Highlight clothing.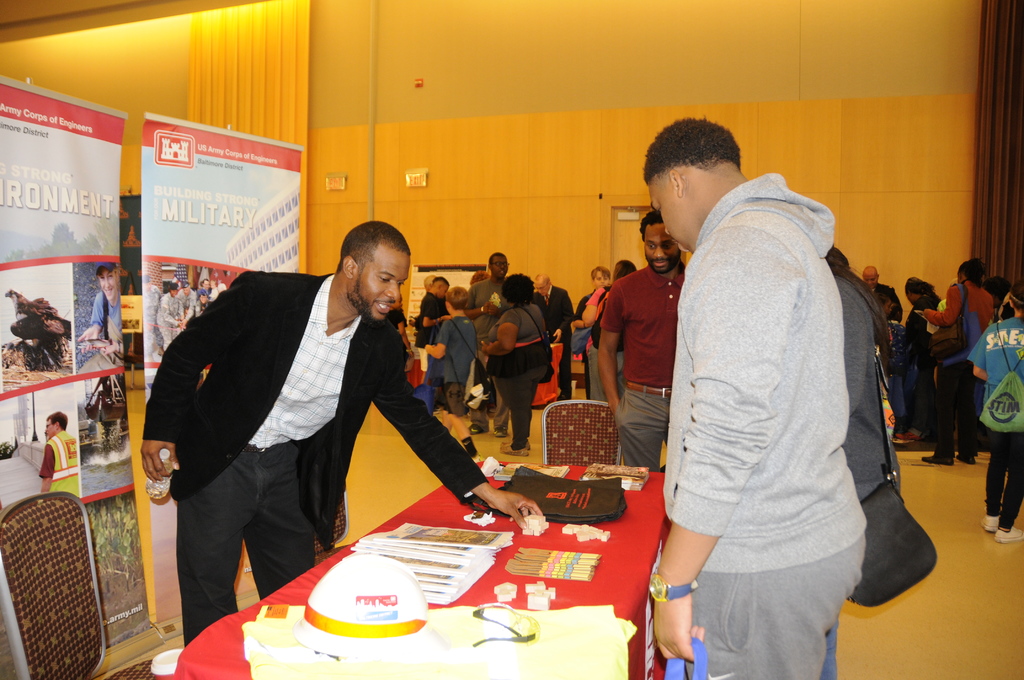
Highlighted region: left=572, top=288, right=596, bottom=400.
